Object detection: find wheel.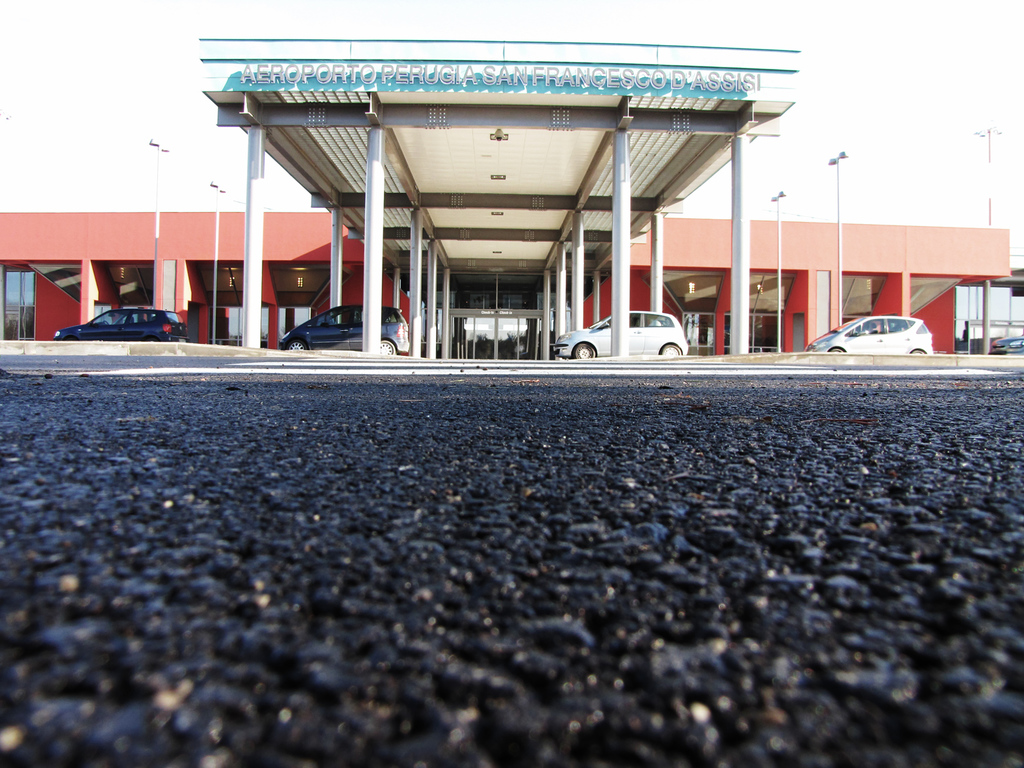
145:338:159:342.
